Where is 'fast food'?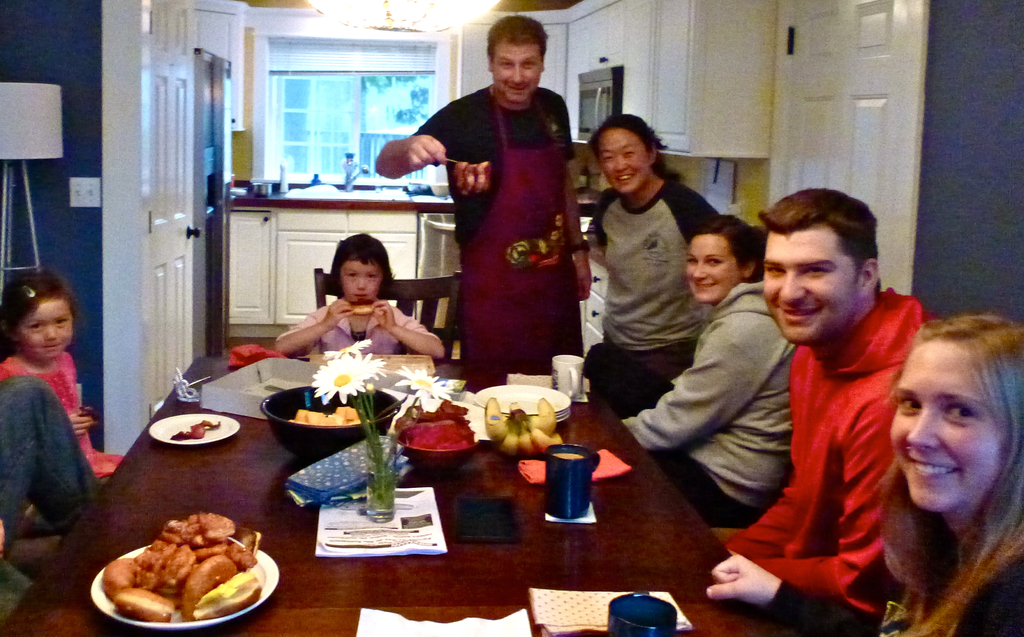
(104, 512, 268, 622).
